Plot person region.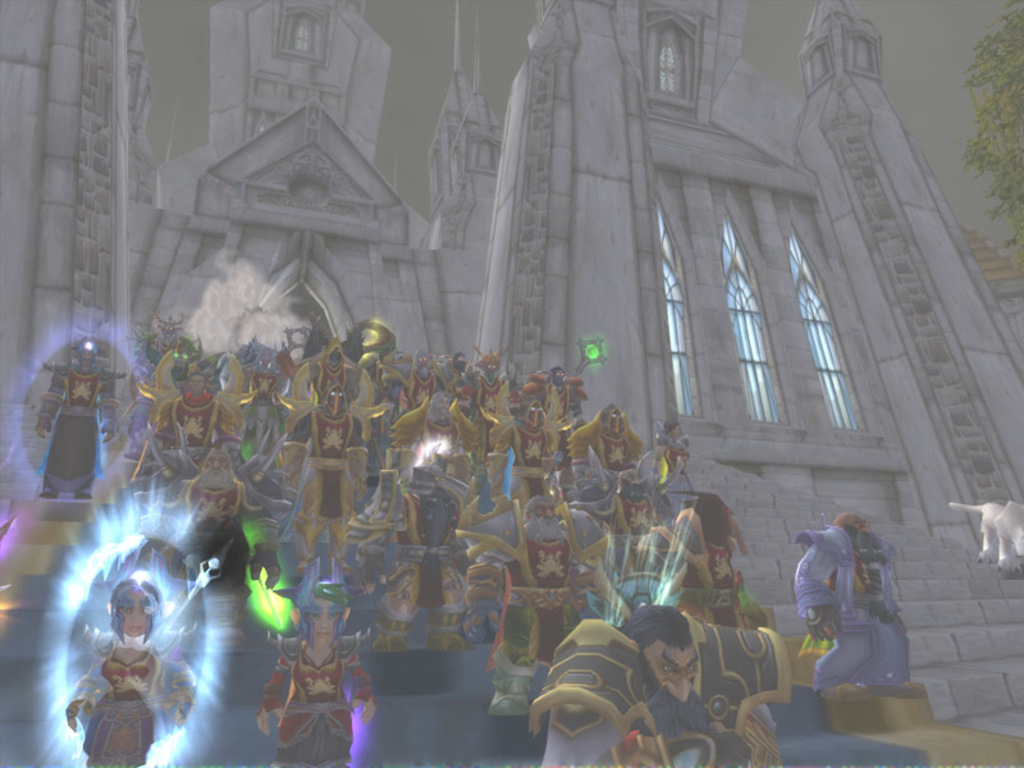
Plotted at pyautogui.locateOnScreen(456, 493, 628, 709).
